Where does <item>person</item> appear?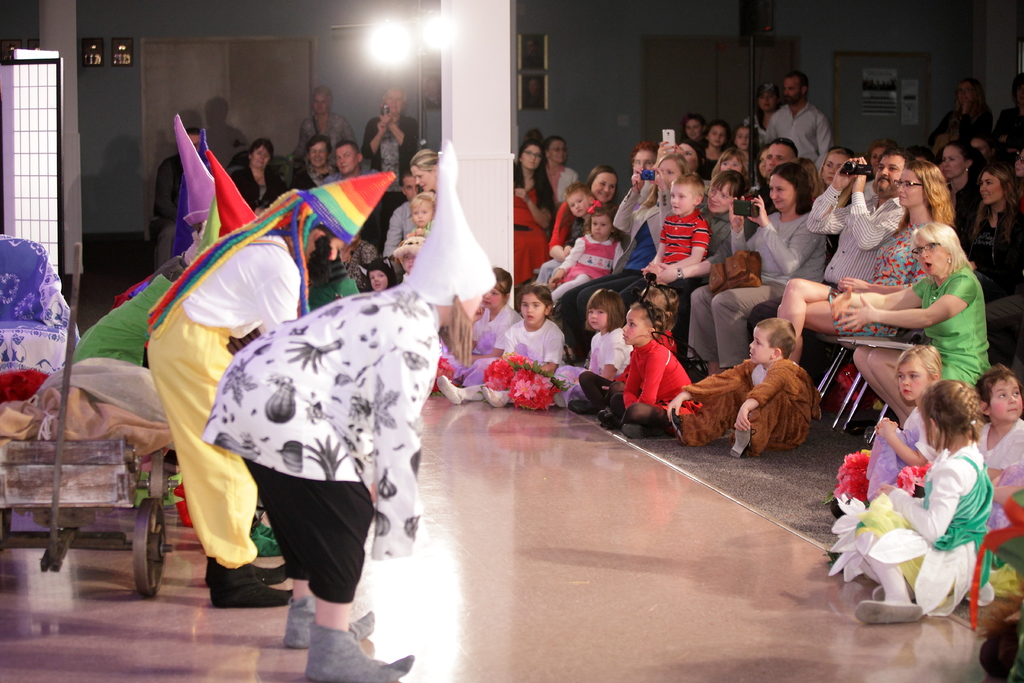
Appears at <region>700, 119, 735, 171</region>.
